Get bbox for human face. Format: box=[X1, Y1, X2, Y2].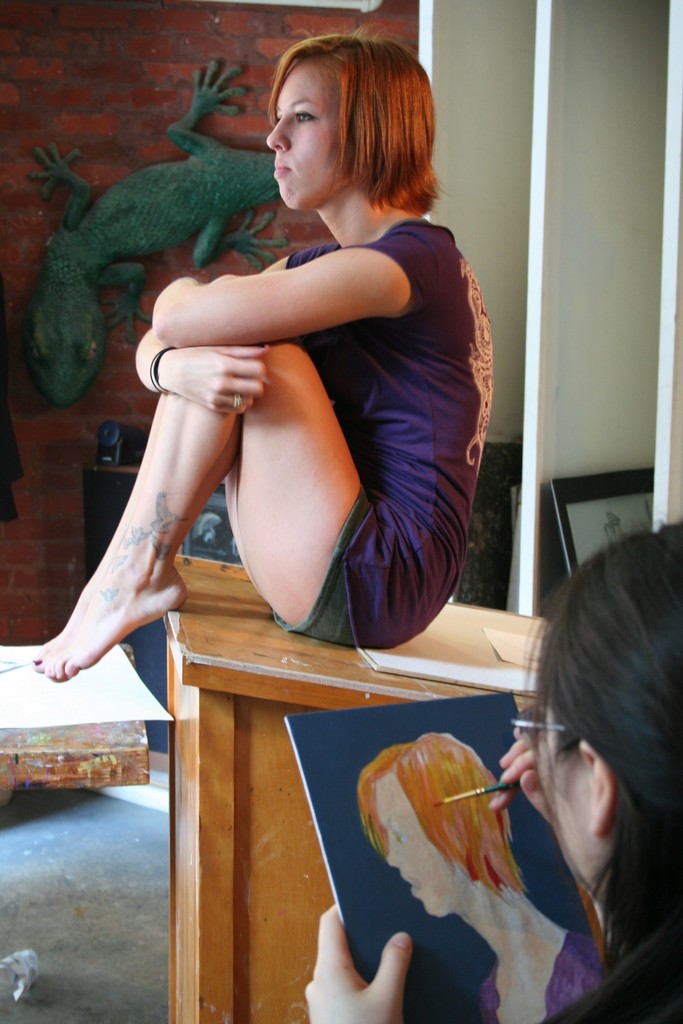
box=[538, 679, 594, 914].
